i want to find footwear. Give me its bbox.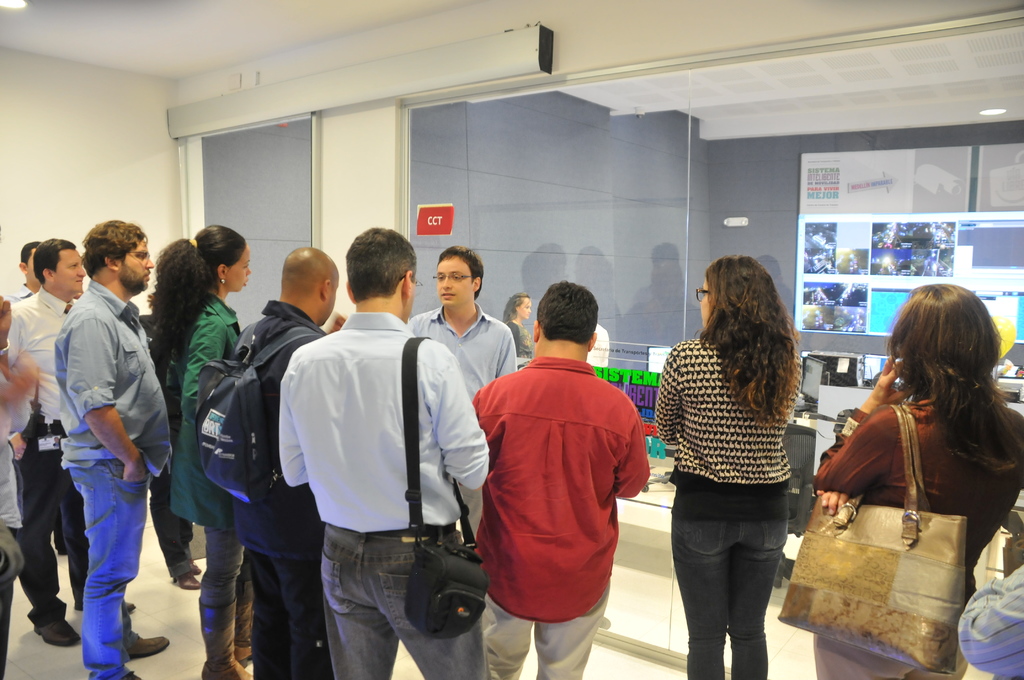
x1=200 y1=648 x2=252 y2=679.
